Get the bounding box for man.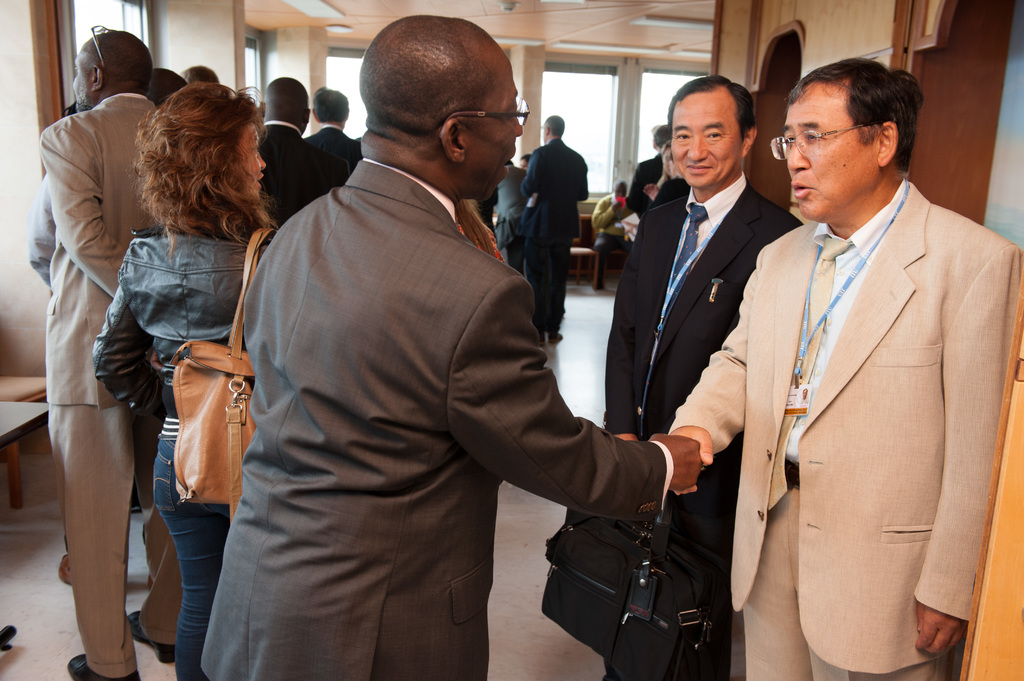
(543, 70, 803, 680).
